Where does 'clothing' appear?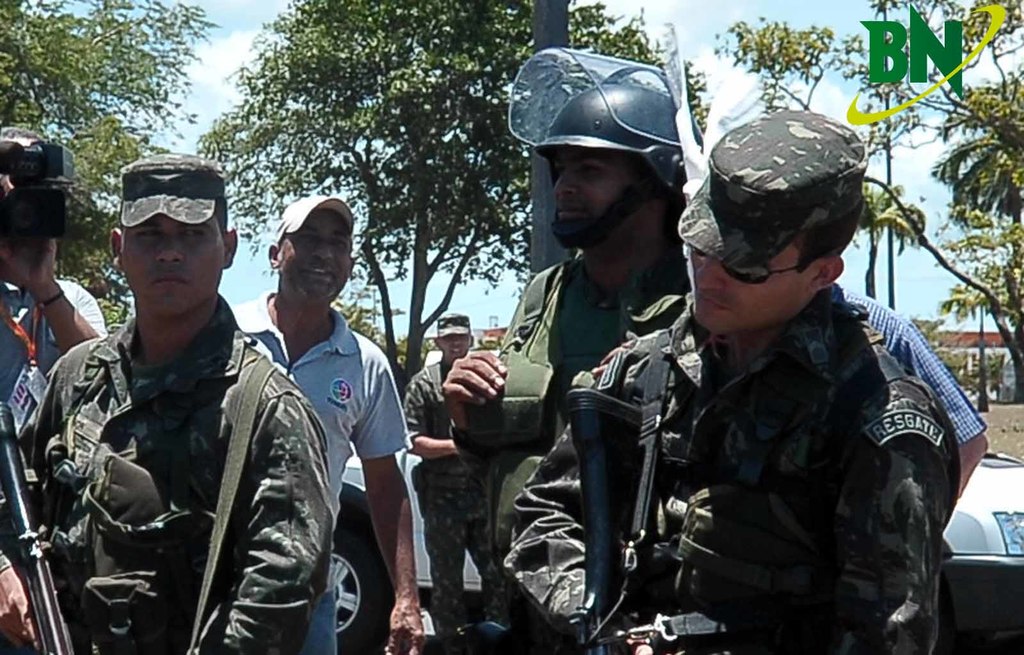
Appears at (left=847, top=296, right=985, bottom=440).
